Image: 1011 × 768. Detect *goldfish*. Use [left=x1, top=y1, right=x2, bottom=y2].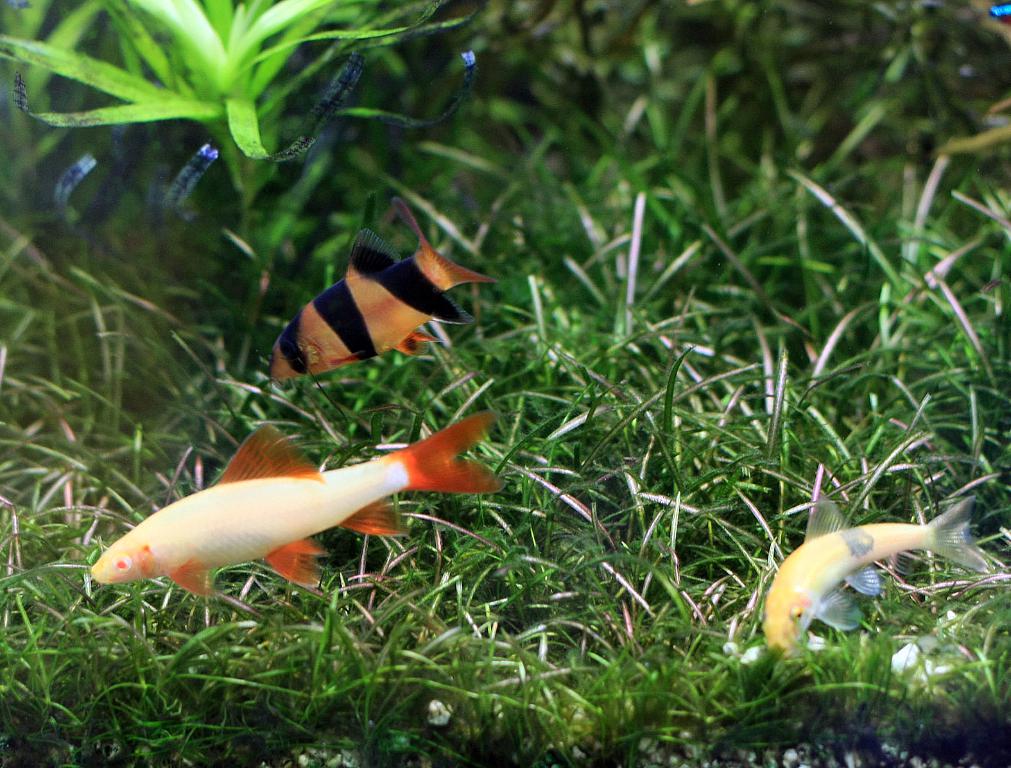
[left=85, top=431, right=494, bottom=611].
